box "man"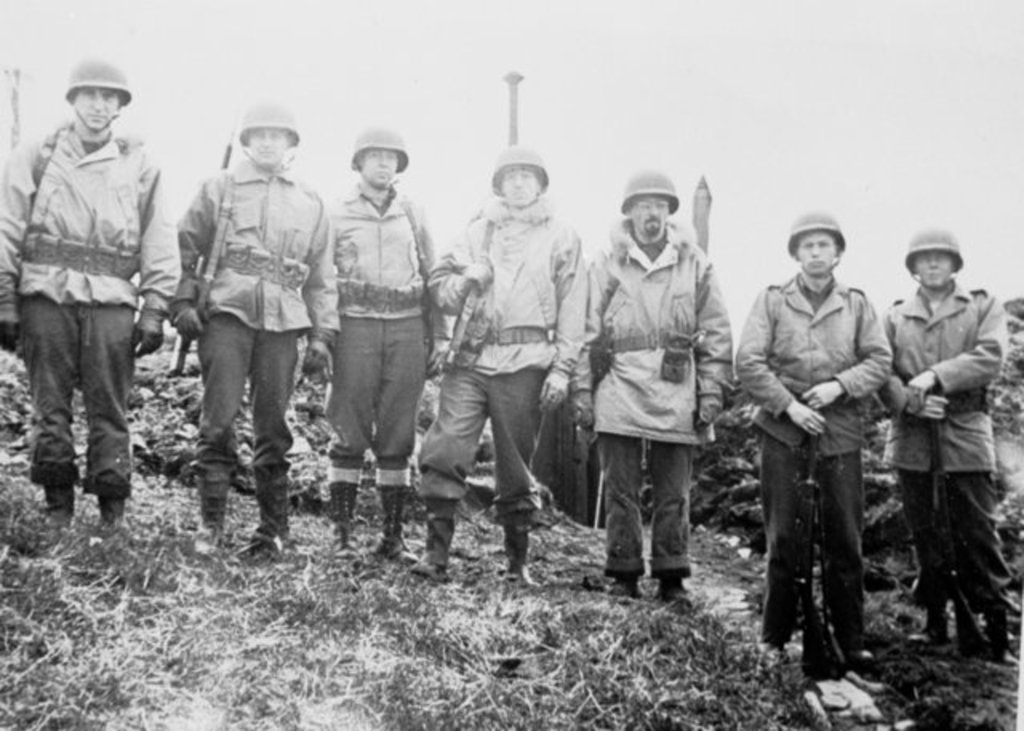
<box>11,43,174,563</box>
